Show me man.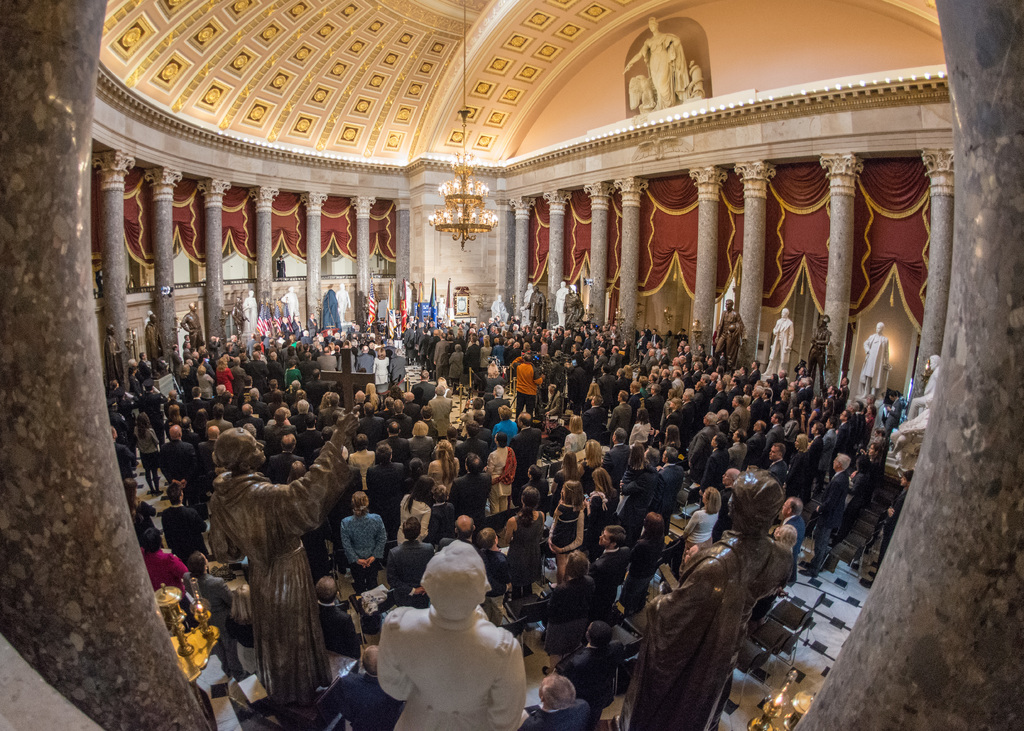
man is here: x1=639 y1=328 x2=649 y2=342.
